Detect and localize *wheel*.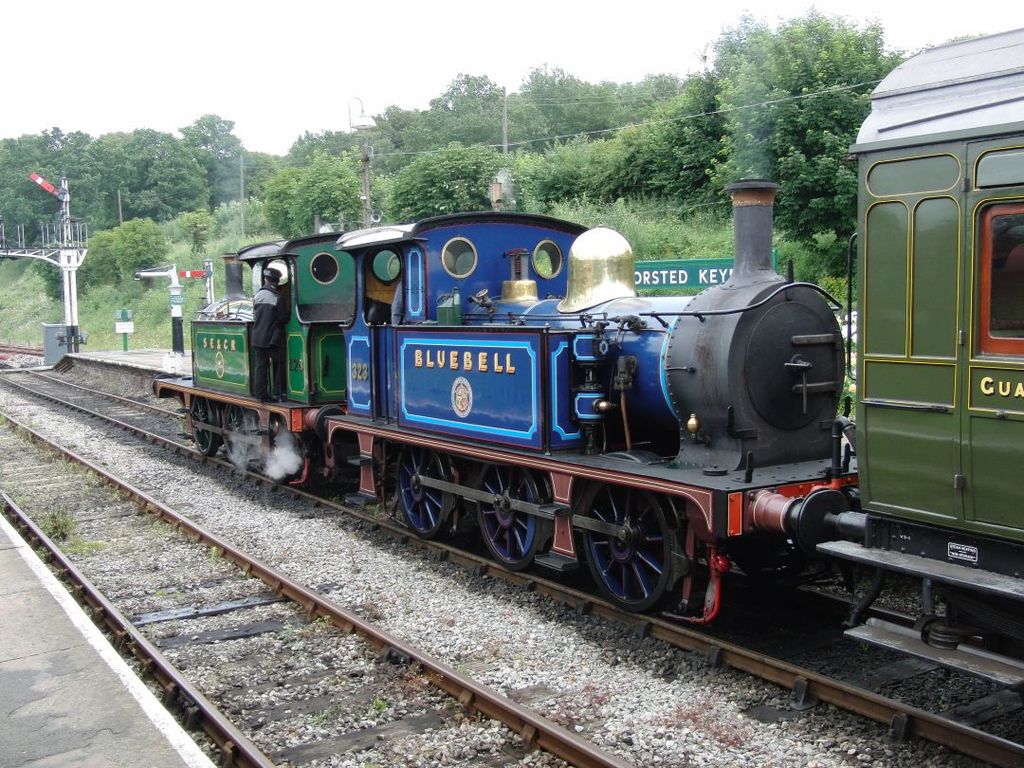
Localized at BBox(393, 450, 455, 540).
